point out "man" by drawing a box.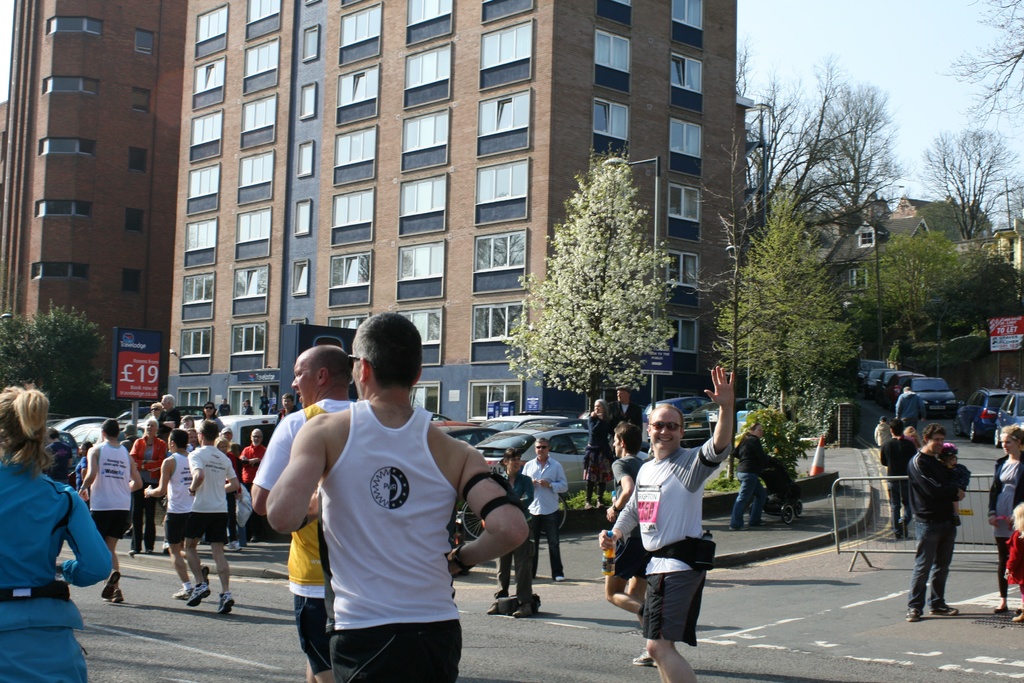
(x1=600, y1=420, x2=653, y2=667).
